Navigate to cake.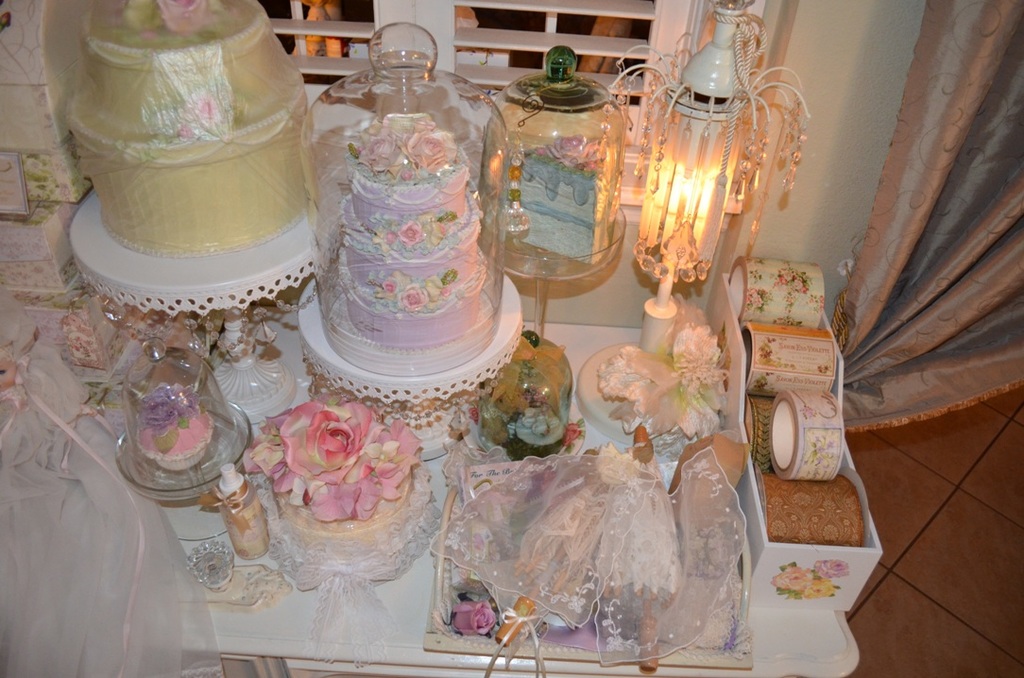
Navigation target: bbox=(278, 478, 409, 577).
